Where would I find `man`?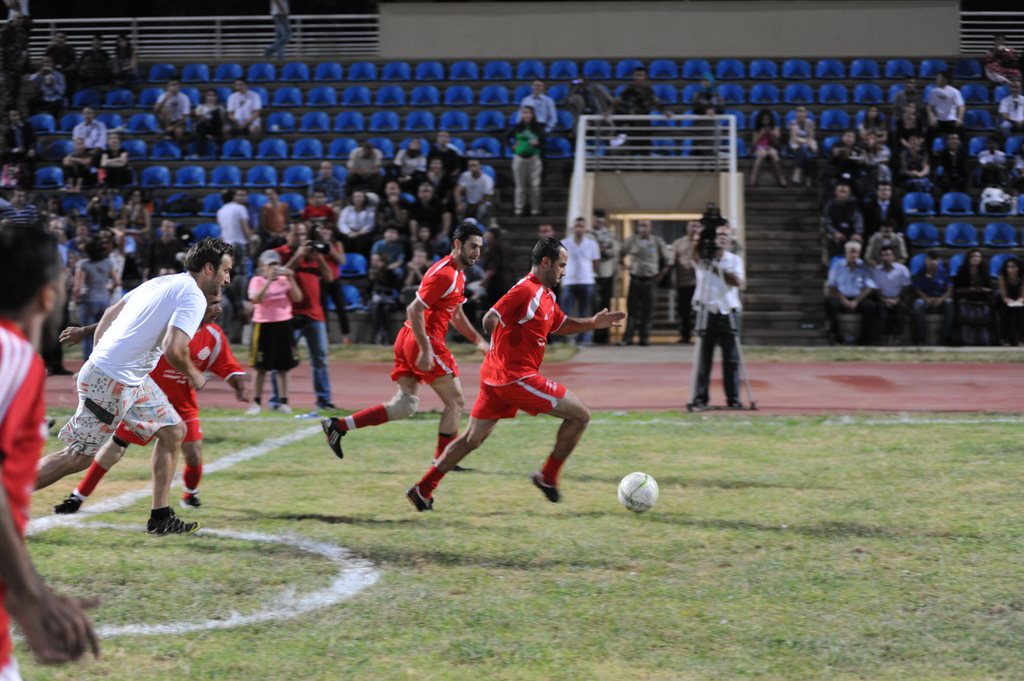
At l=41, t=28, r=76, b=86.
